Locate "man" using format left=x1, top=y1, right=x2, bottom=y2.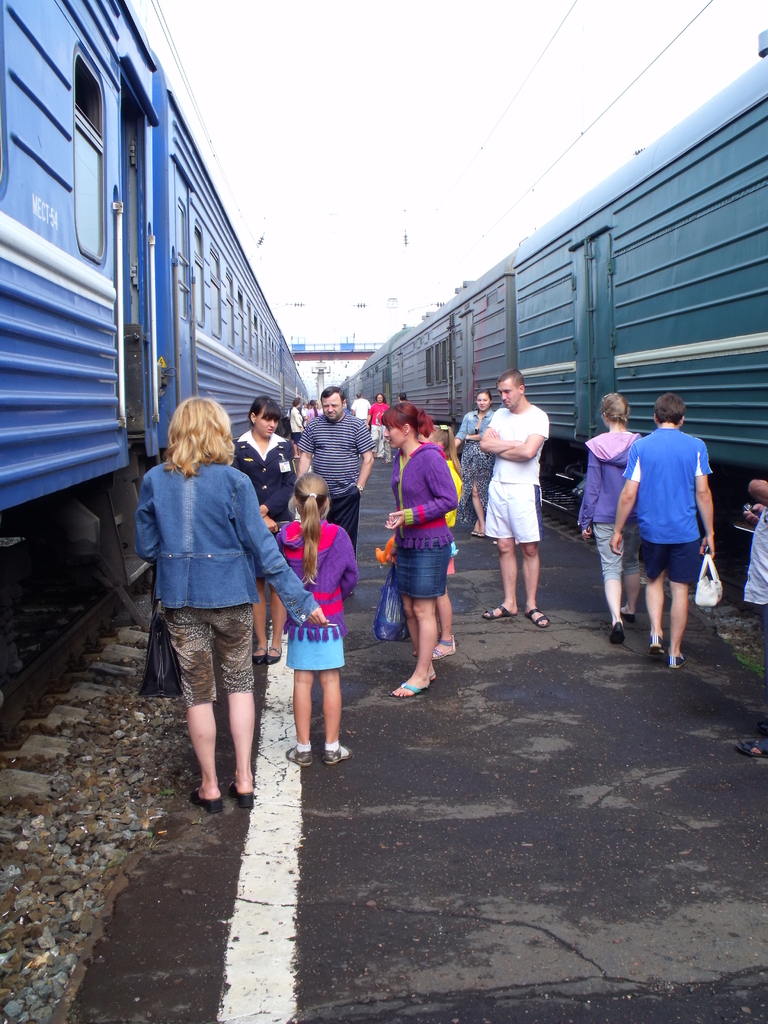
left=614, top=386, right=737, bottom=669.
